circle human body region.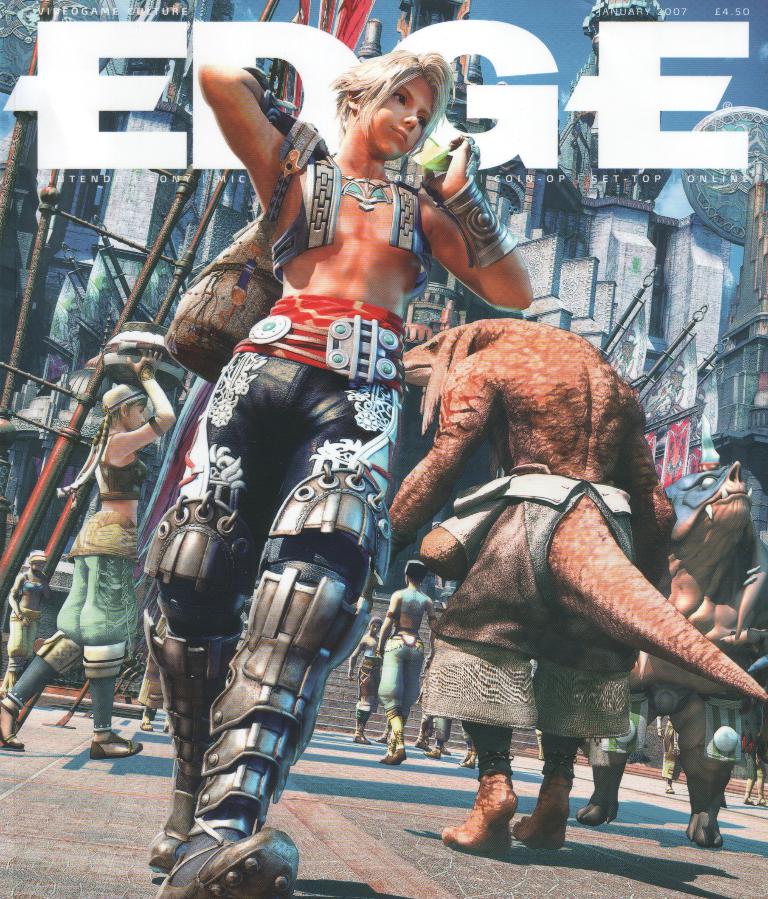
Region: [203,66,624,827].
